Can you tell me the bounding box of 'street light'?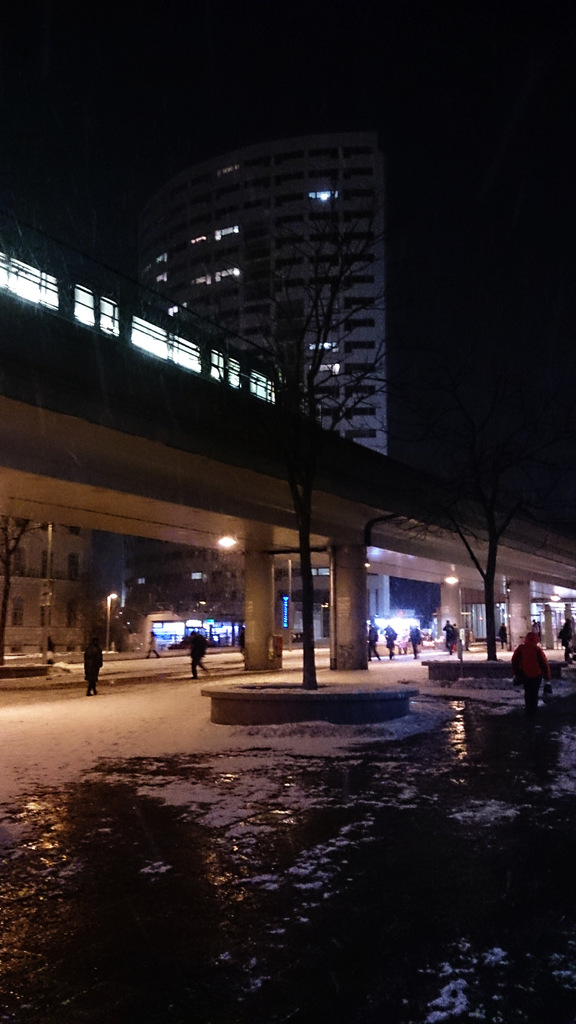
bbox=[104, 592, 118, 648].
